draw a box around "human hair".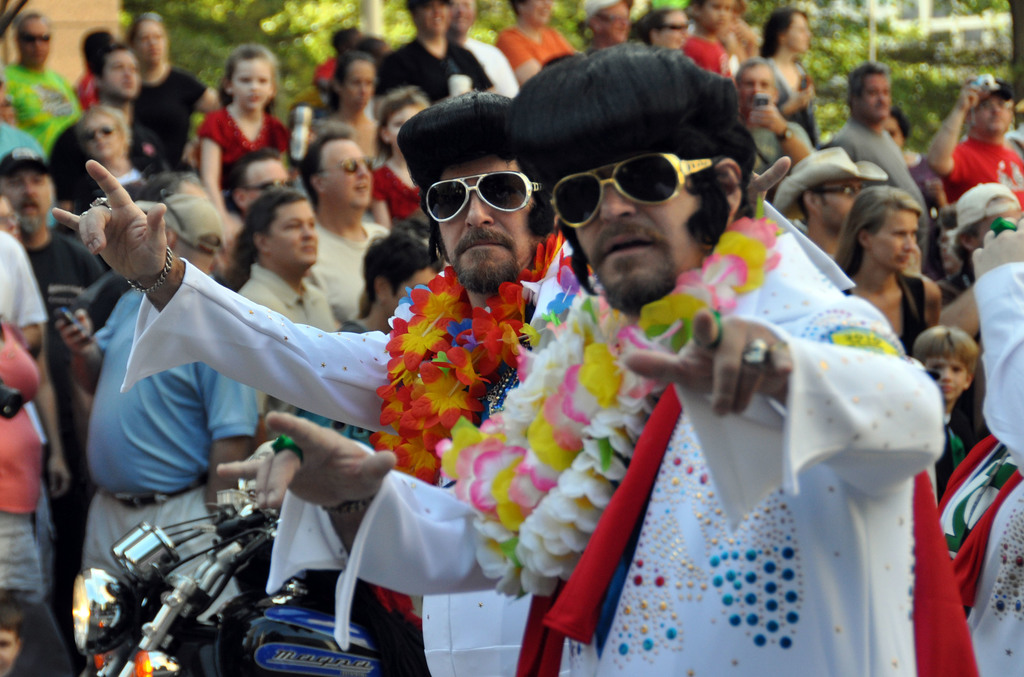
bbox(20, 11, 53, 42).
